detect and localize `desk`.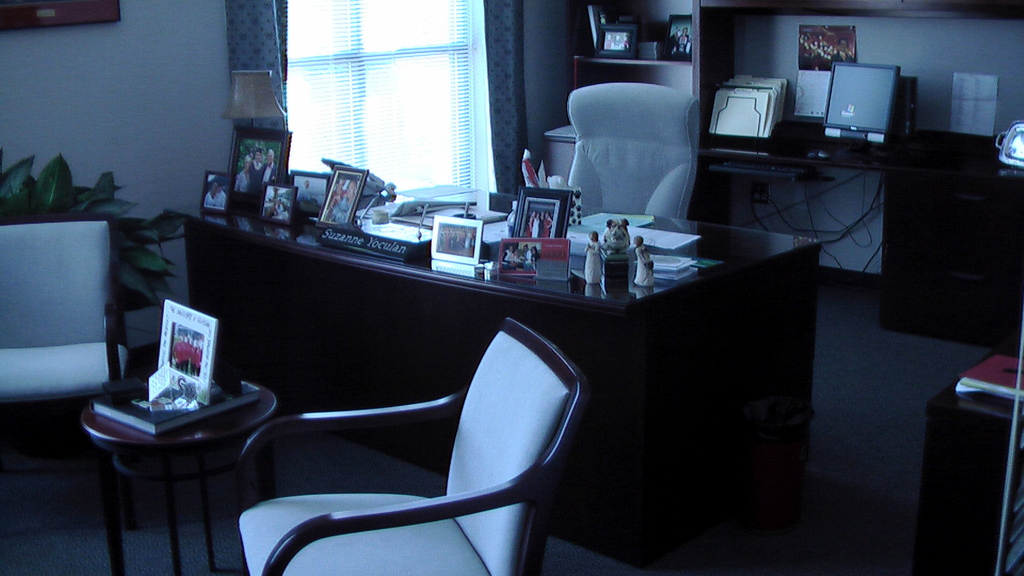
Localized at x1=125, y1=190, x2=842, y2=575.
